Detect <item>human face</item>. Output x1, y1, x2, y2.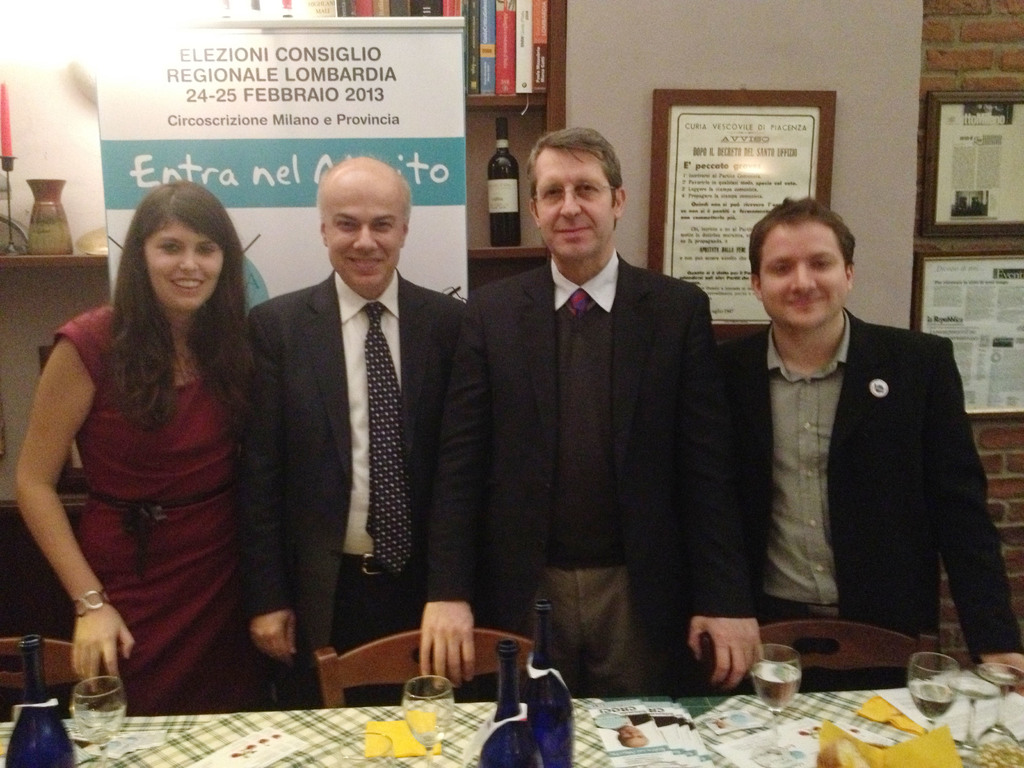
141, 221, 224, 311.
